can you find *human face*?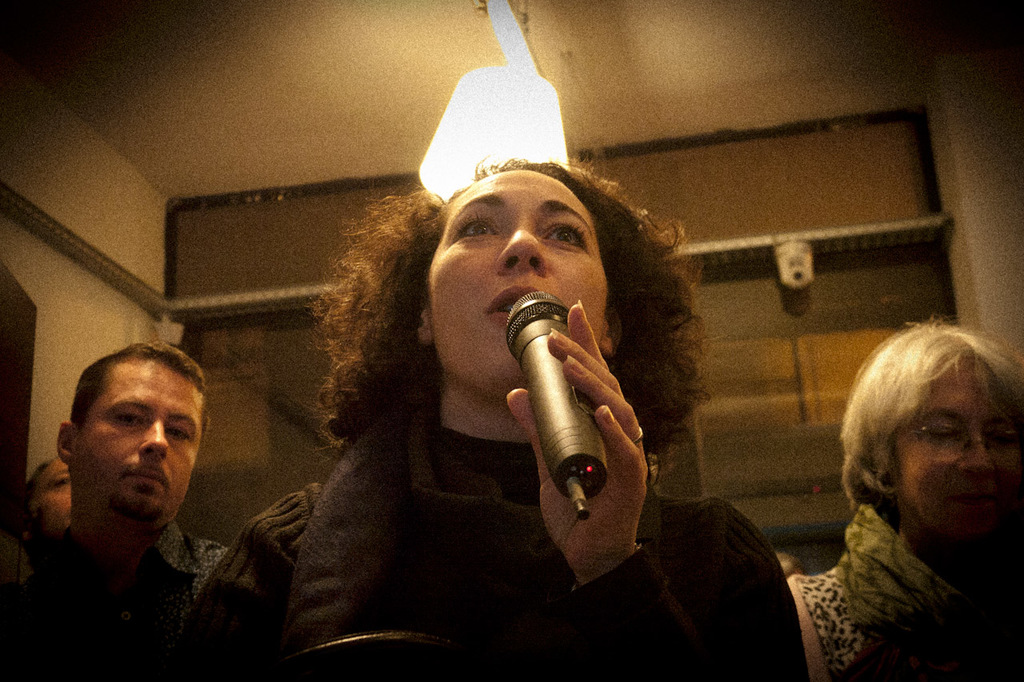
Yes, bounding box: 32 458 72 530.
